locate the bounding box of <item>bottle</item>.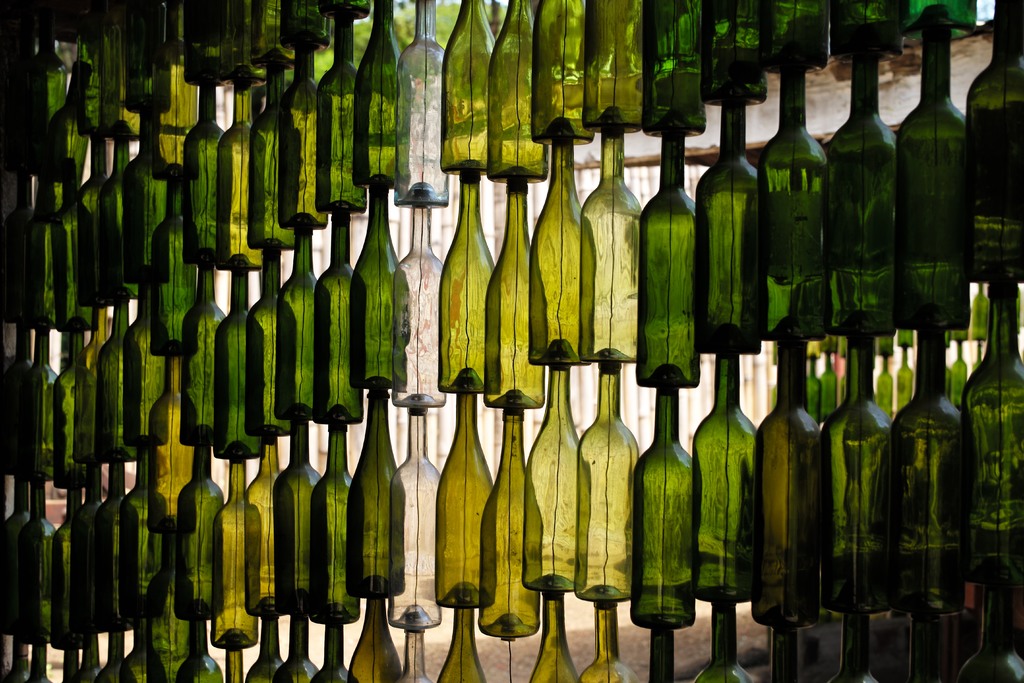
Bounding box: (388,199,447,418).
